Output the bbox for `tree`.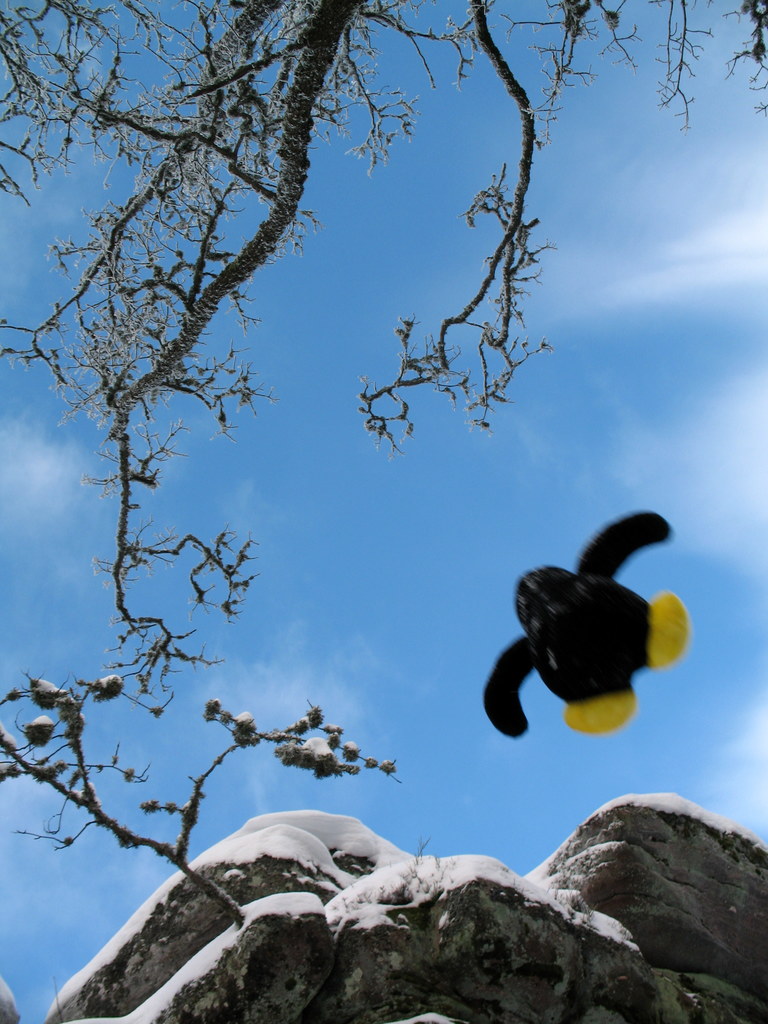
(0,0,767,921).
